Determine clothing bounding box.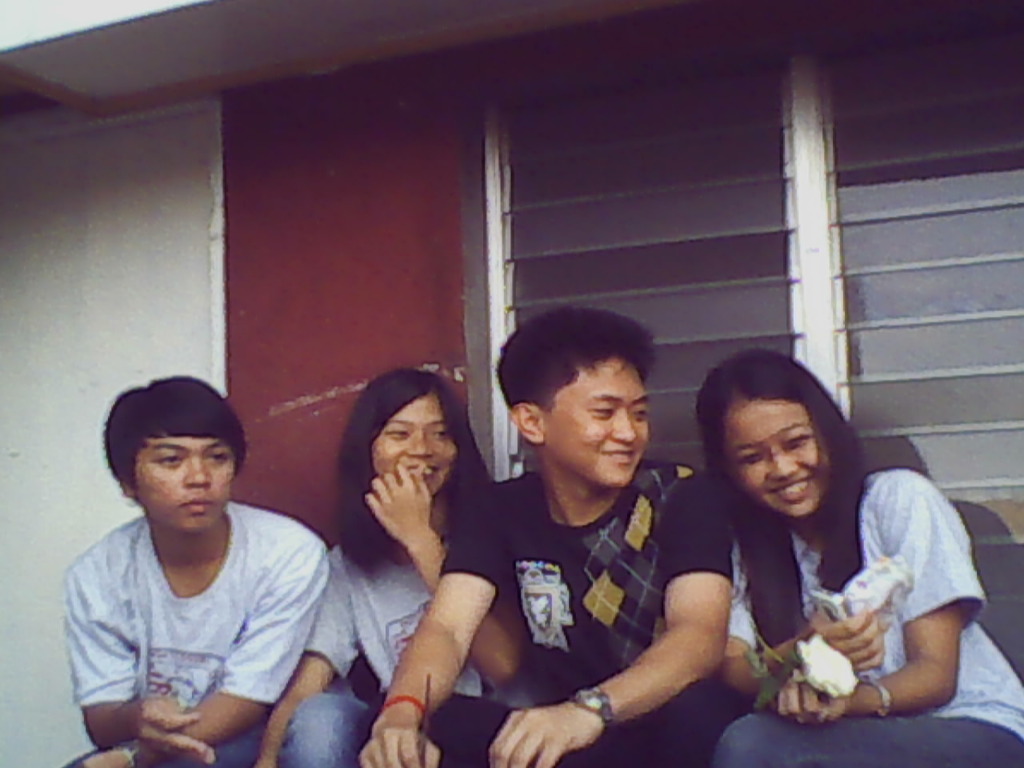
Determined: x1=716 y1=463 x2=1023 y2=767.
